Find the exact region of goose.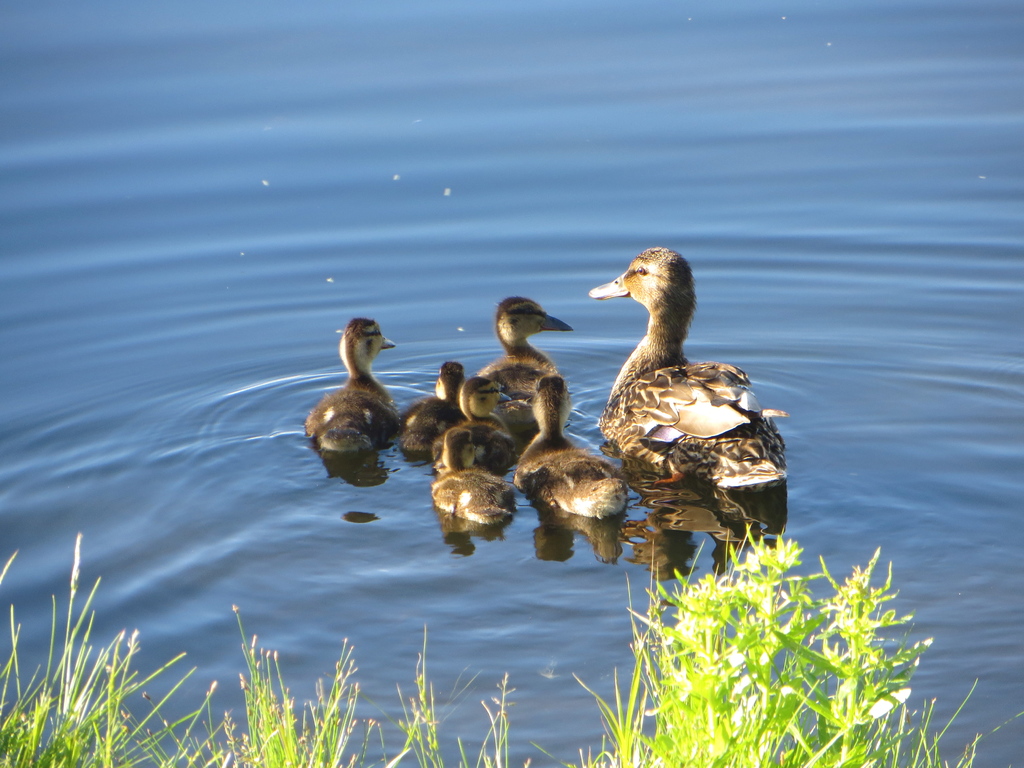
Exact region: [588, 250, 788, 500].
